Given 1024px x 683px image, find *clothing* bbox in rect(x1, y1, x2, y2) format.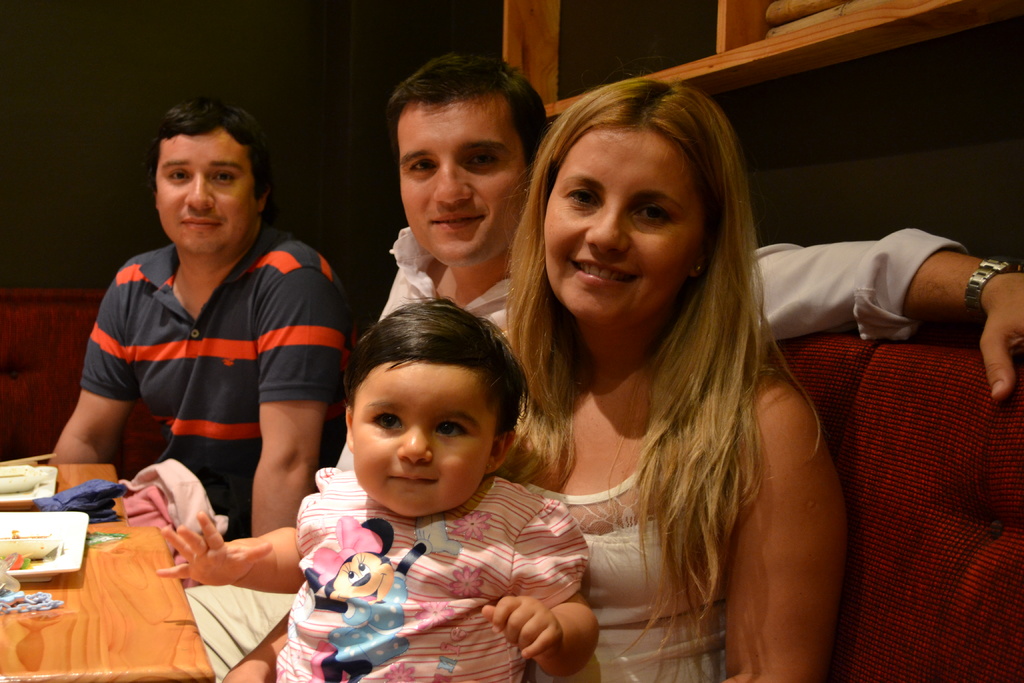
rect(186, 219, 979, 682).
